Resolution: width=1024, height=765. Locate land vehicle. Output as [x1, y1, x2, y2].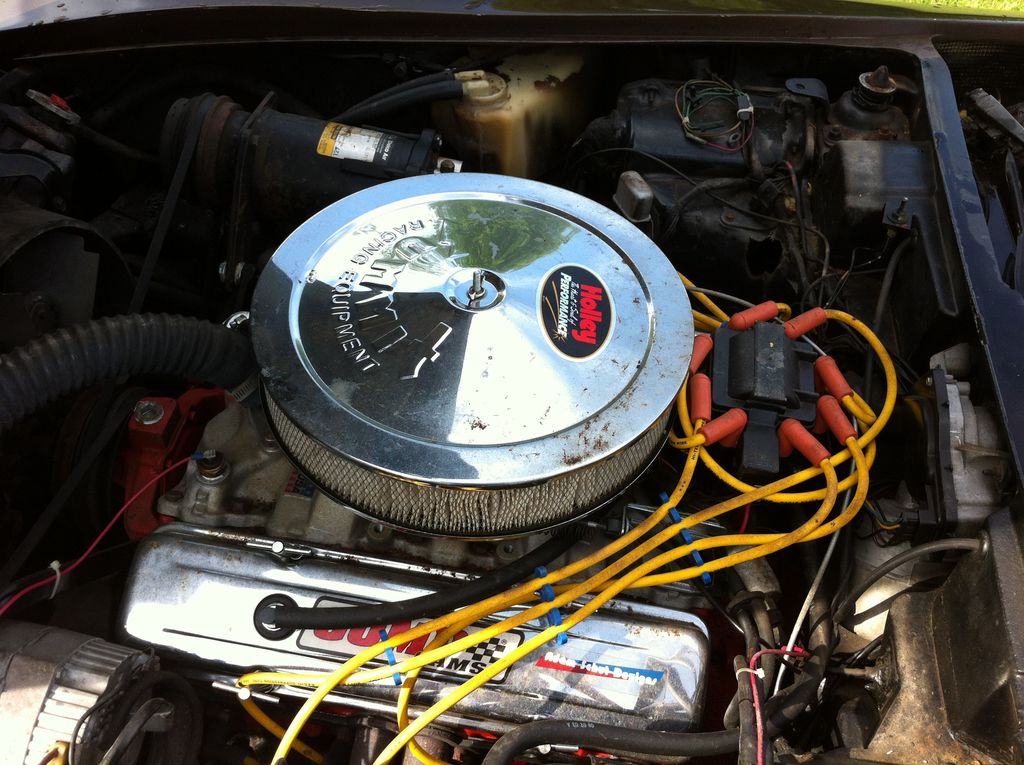
[0, 0, 1023, 764].
